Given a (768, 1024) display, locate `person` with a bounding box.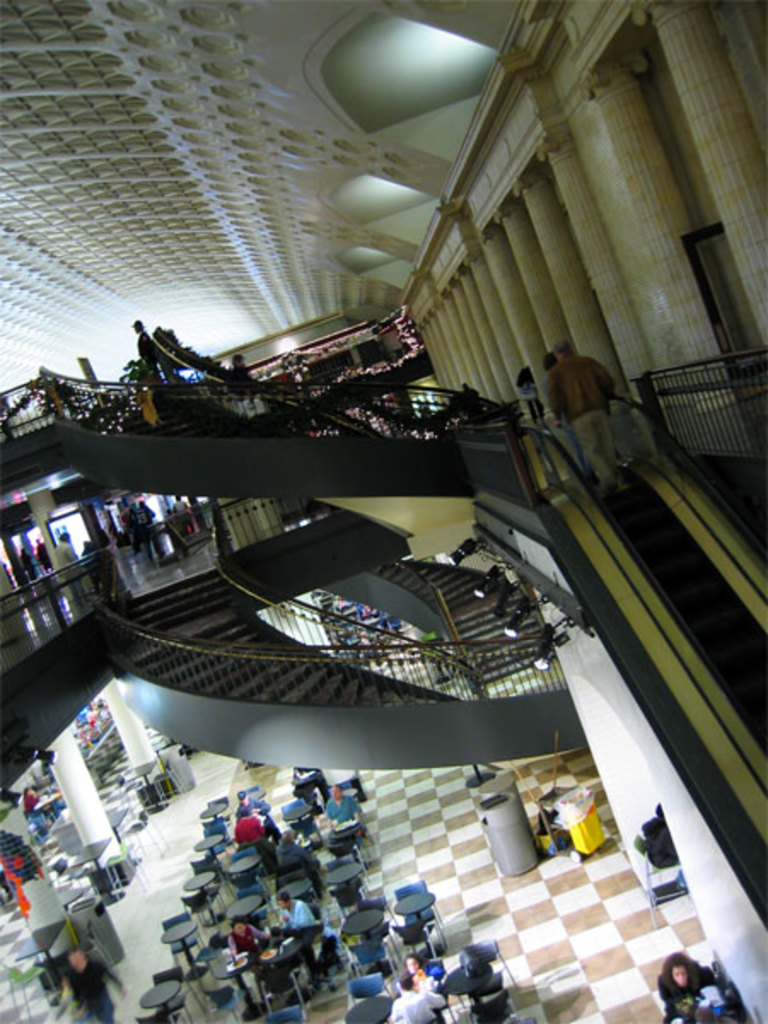
Located: [x1=546, y1=341, x2=618, y2=493].
